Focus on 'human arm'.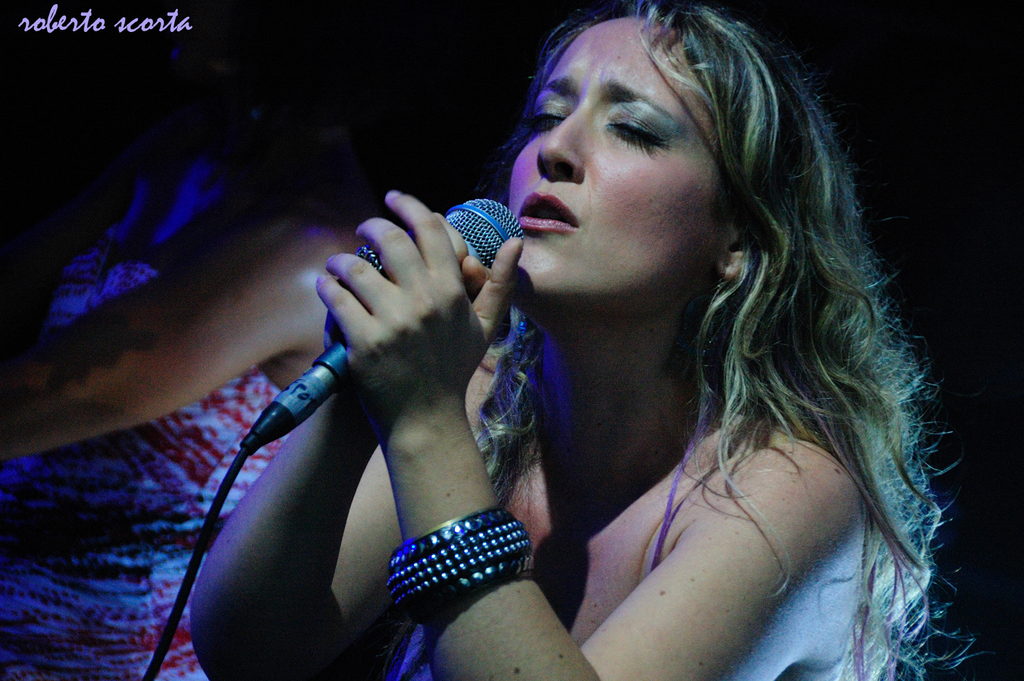
Focused at {"x1": 186, "y1": 189, "x2": 495, "y2": 680}.
